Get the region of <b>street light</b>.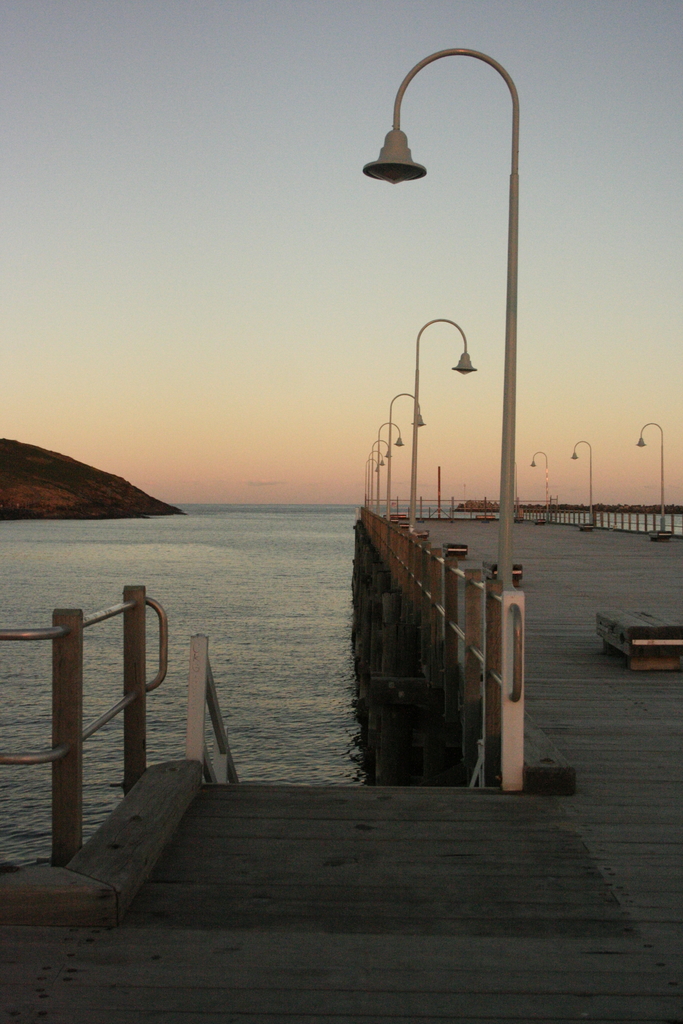
(411, 316, 479, 536).
